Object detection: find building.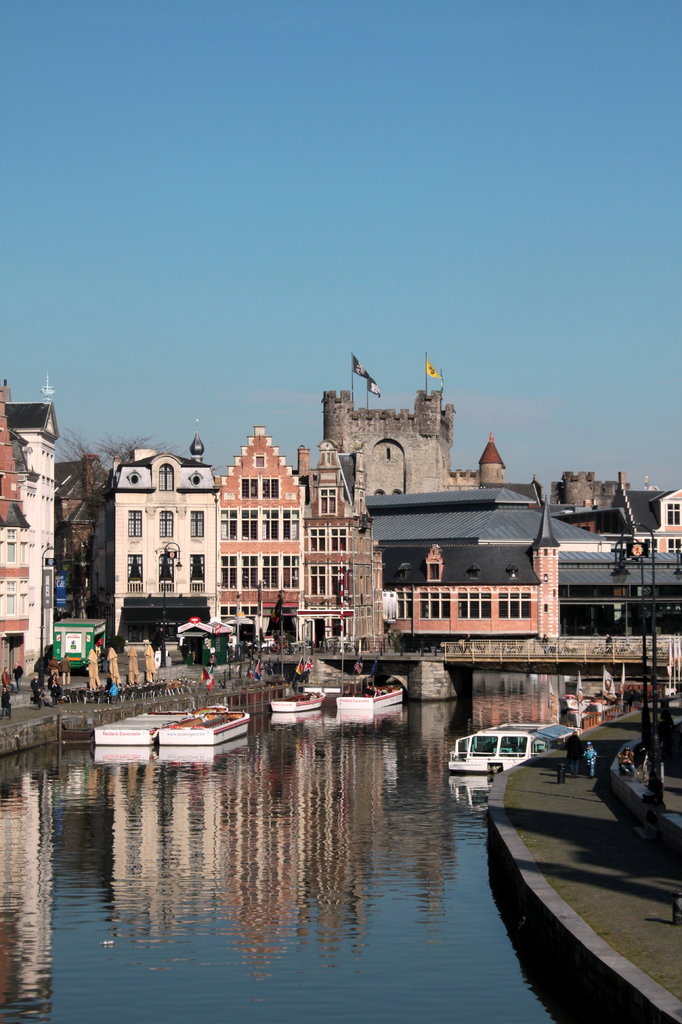
[302, 440, 387, 653].
